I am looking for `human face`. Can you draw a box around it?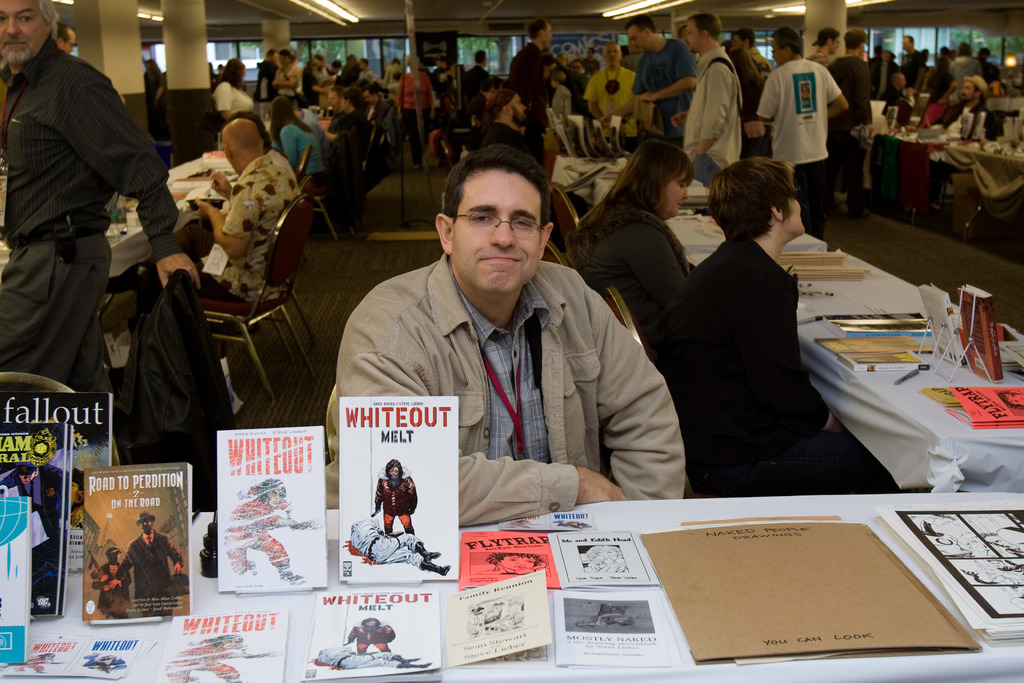
Sure, the bounding box is 687/19/710/55.
